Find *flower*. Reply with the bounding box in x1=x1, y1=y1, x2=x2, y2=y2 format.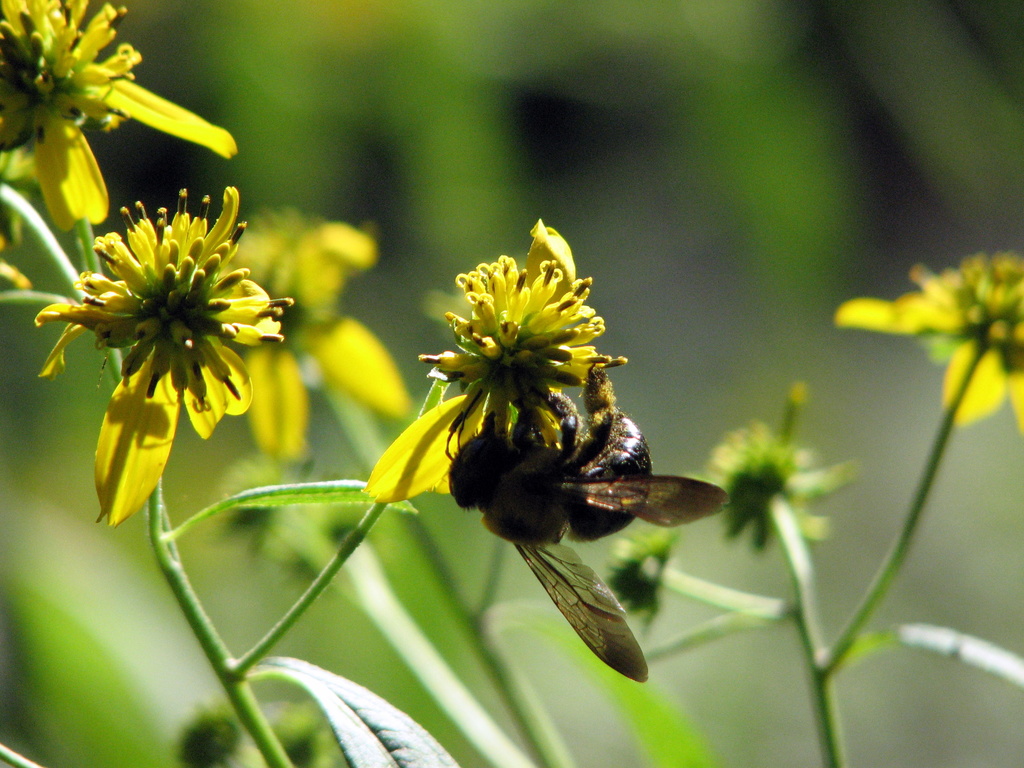
x1=605, y1=525, x2=682, y2=643.
